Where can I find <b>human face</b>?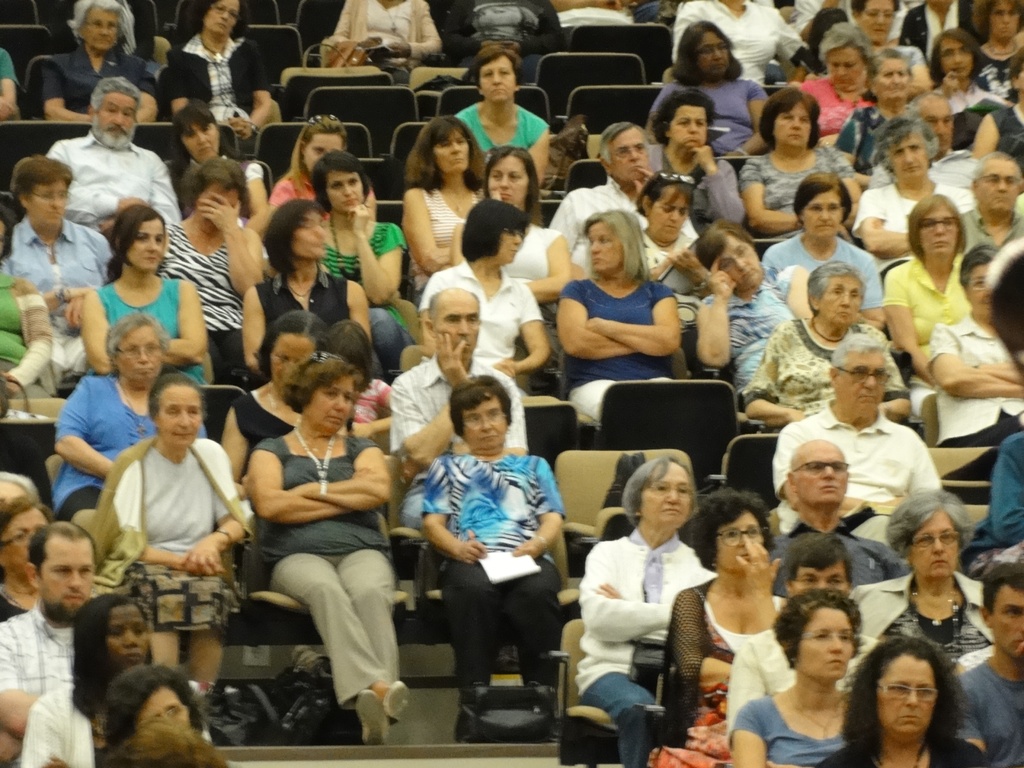
You can find it at left=643, top=465, right=692, bottom=525.
